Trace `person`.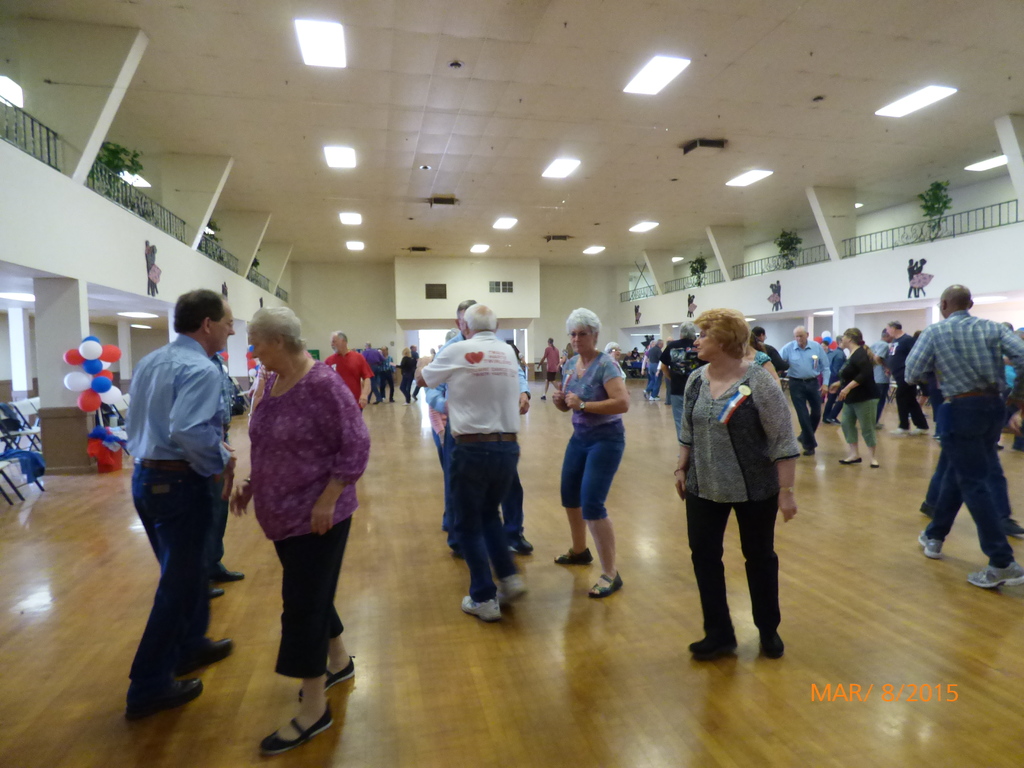
Traced to box=[909, 258, 931, 295].
